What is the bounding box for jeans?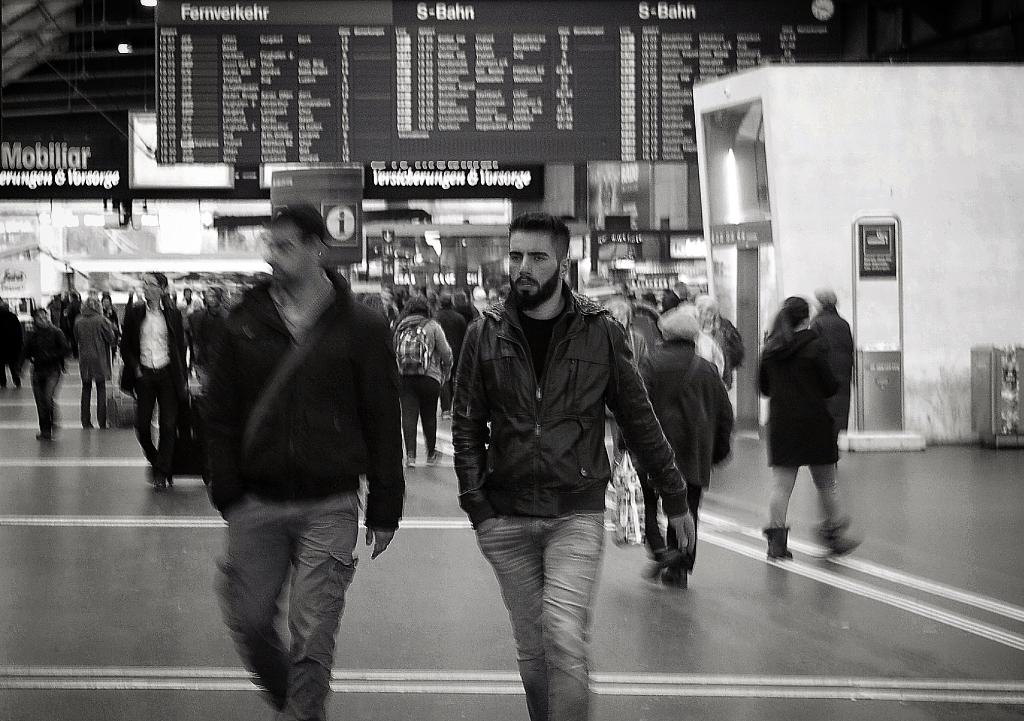
[left=479, top=510, right=607, bottom=720].
